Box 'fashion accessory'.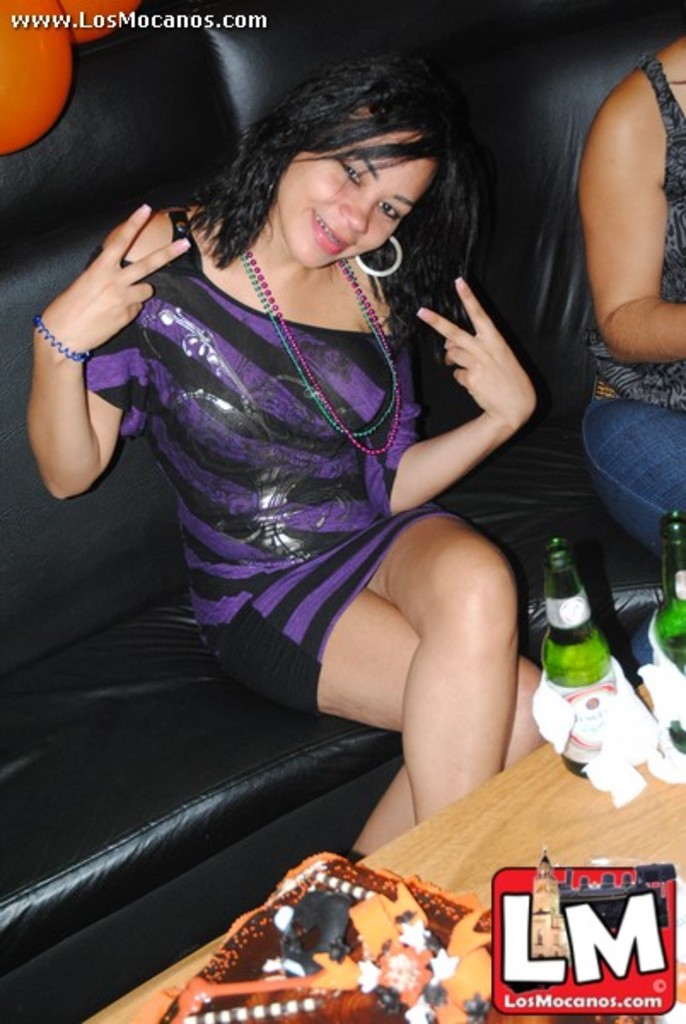
[x1=235, y1=254, x2=398, y2=435].
